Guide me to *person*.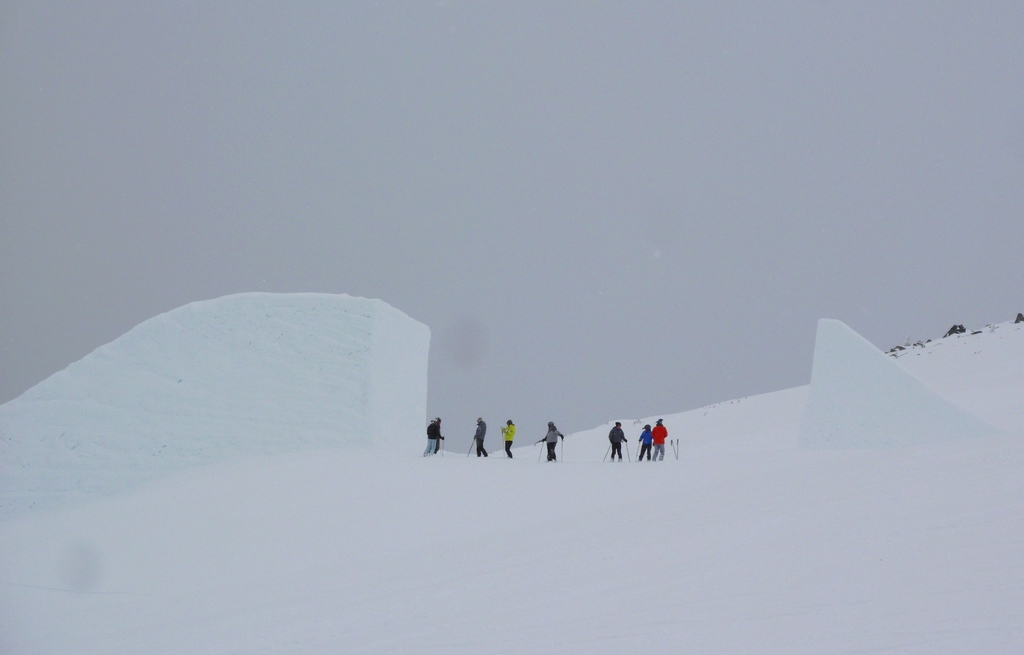
Guidance: left=536, top=422, right=565, bottom=461.
